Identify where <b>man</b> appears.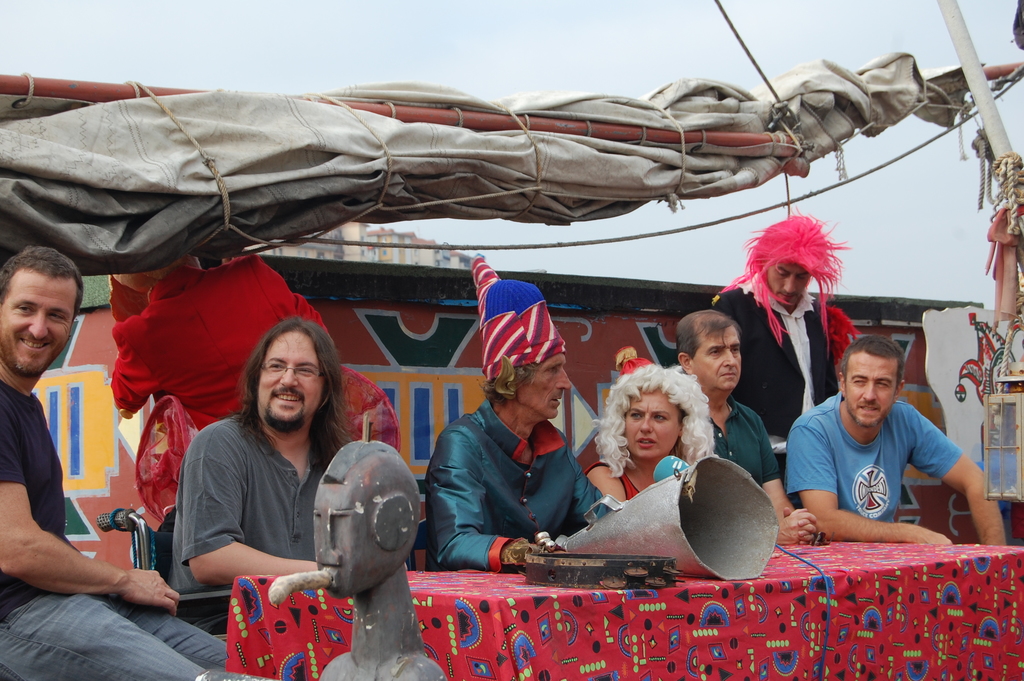
Appears at 671:308:819:552.
